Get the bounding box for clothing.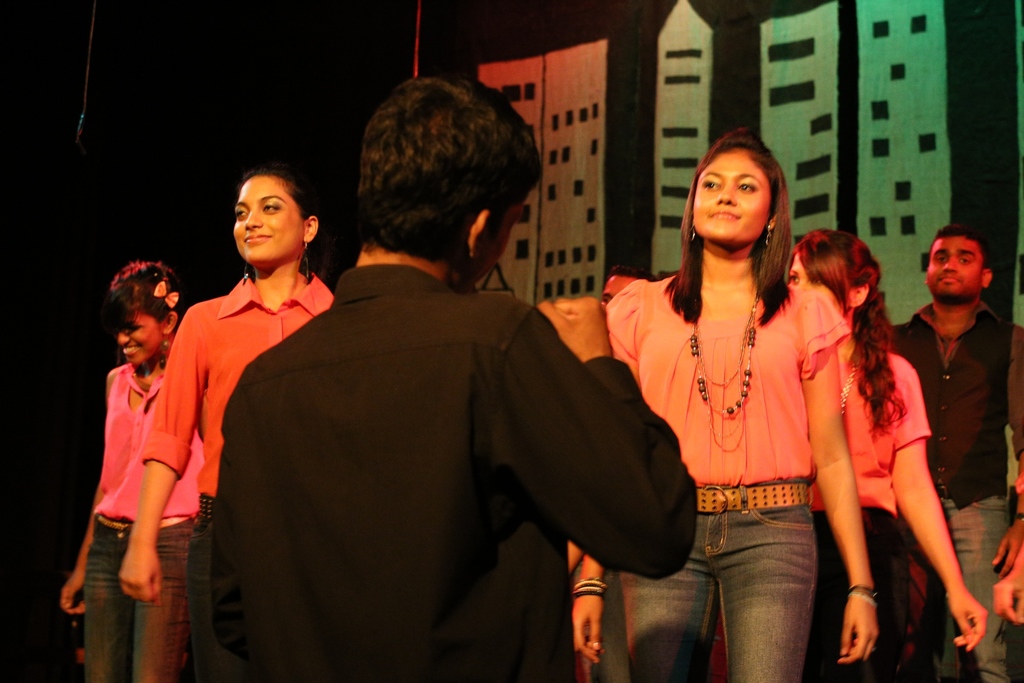
x1=81 y1=368 x2=216 y2=682.
